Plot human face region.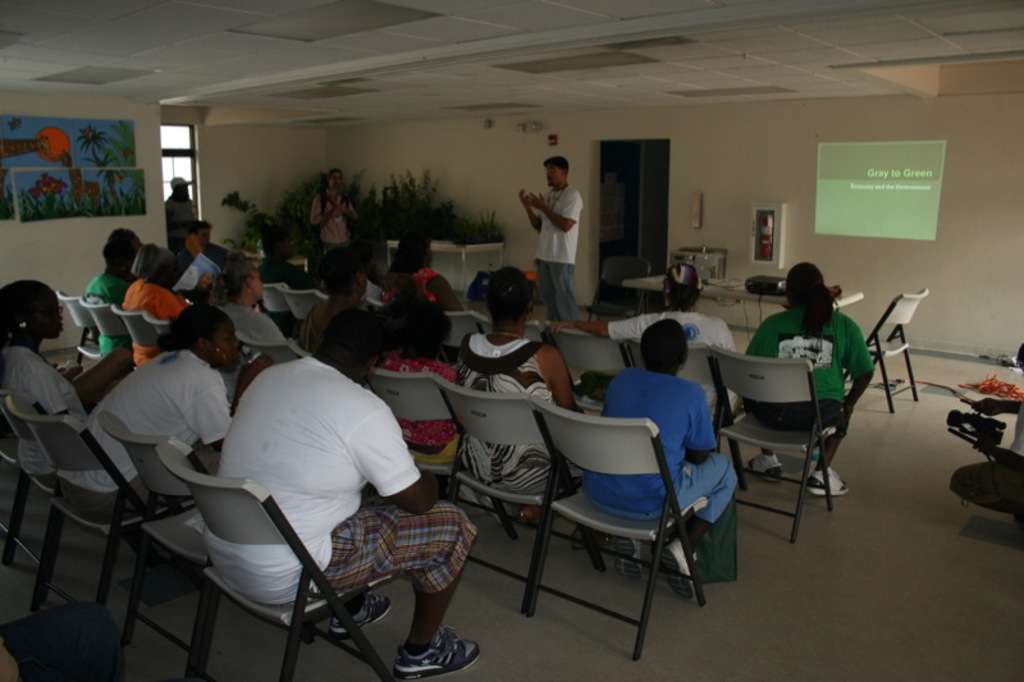
Plotted at {"x1": 206, "y1": 316, "x2": 247, "y2": 375}.
